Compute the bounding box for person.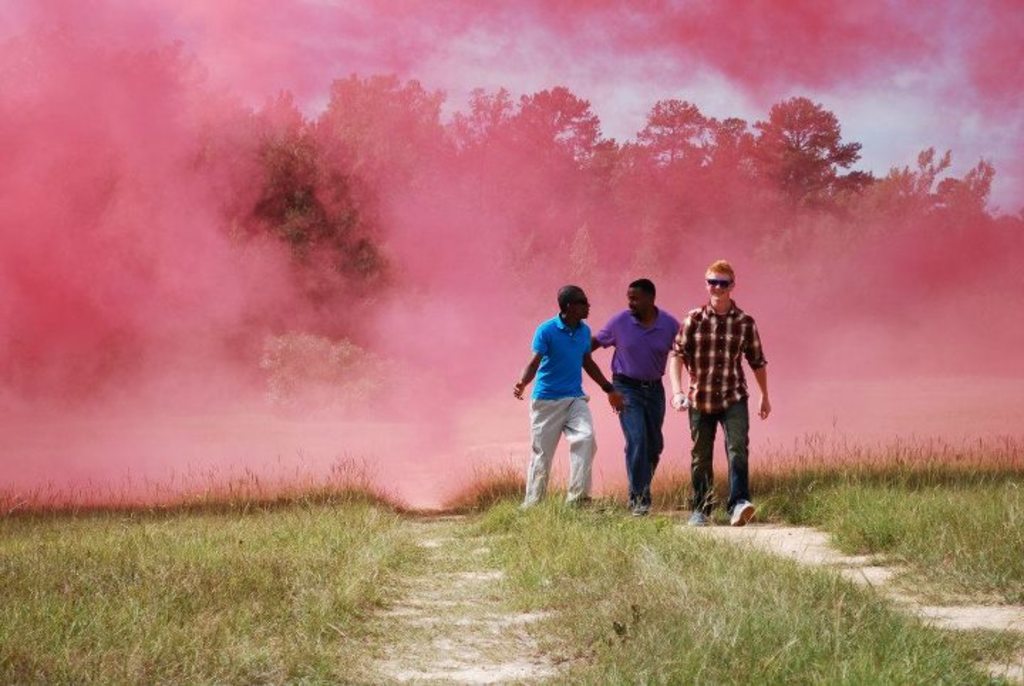
(506,283,629,505).
